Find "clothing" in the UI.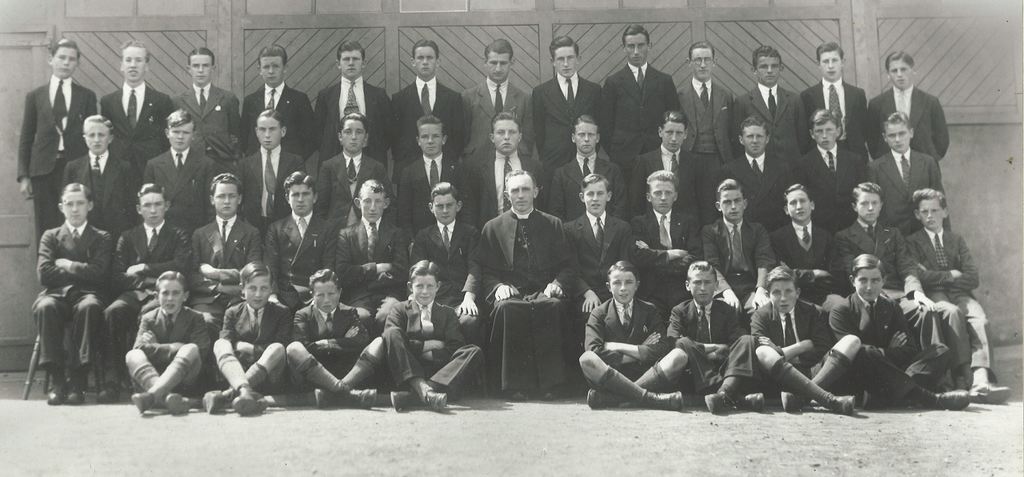
UI element at (15, 71, 101, 256).
